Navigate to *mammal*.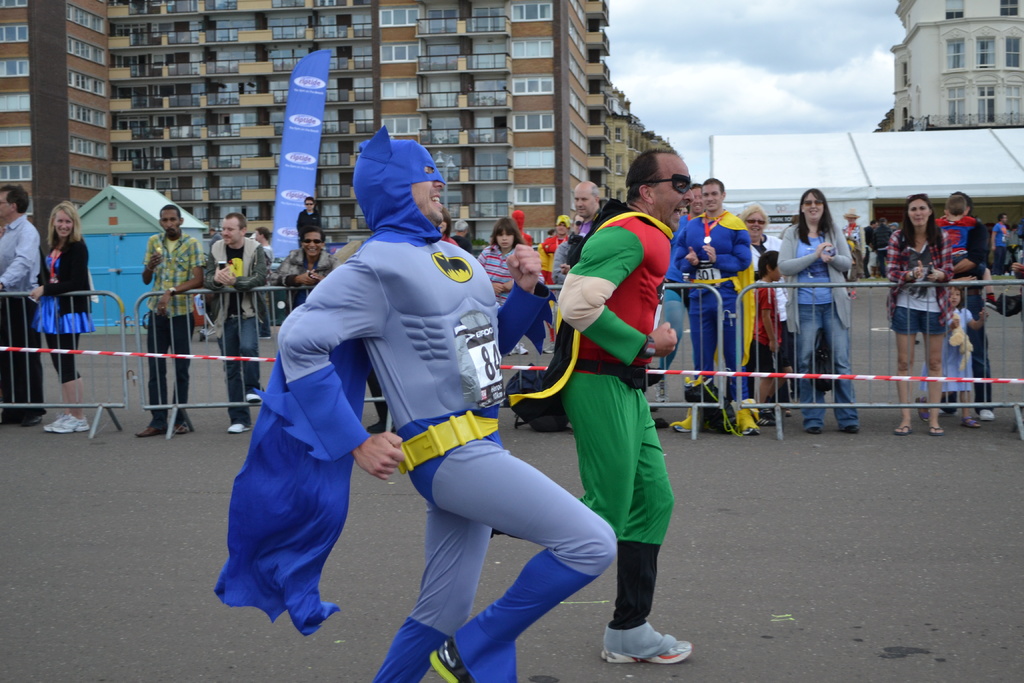
Navigation target: left=477, top=215, right=541, bottom=309.
